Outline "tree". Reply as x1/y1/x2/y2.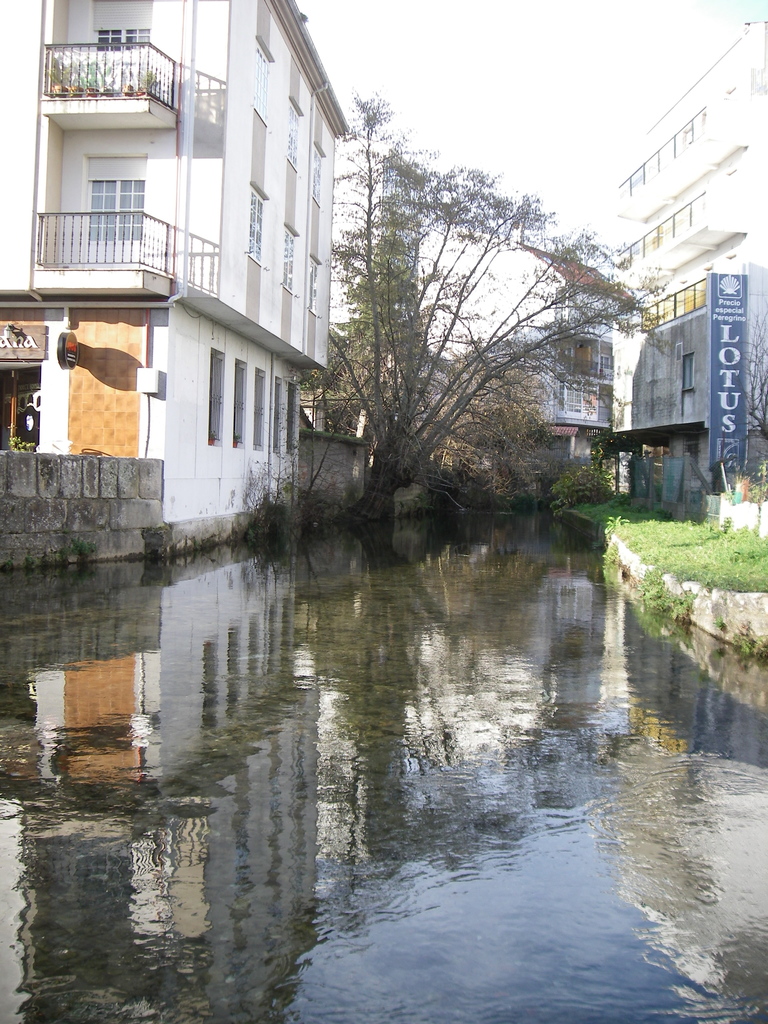
278/109/685/531.
